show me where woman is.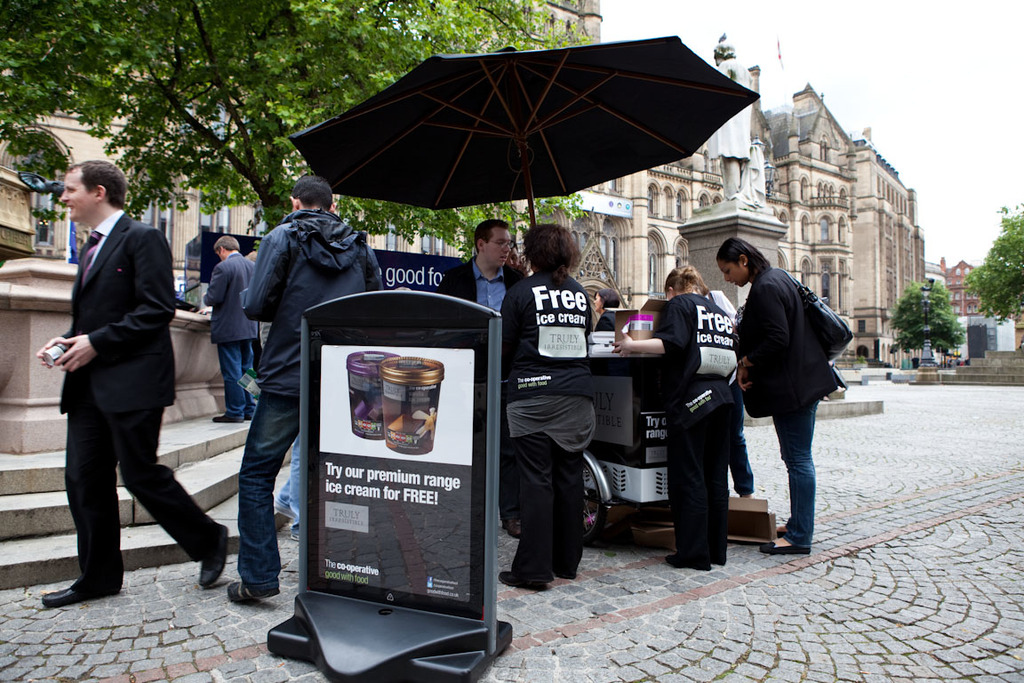
woman is at box=[609, 263, 744, 572].
